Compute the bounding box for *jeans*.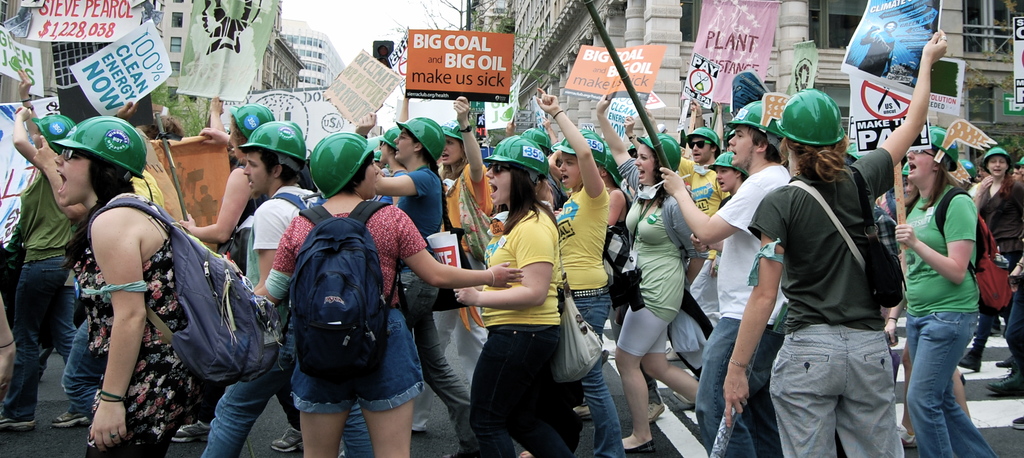
box=[524, 291, 619, 457].
